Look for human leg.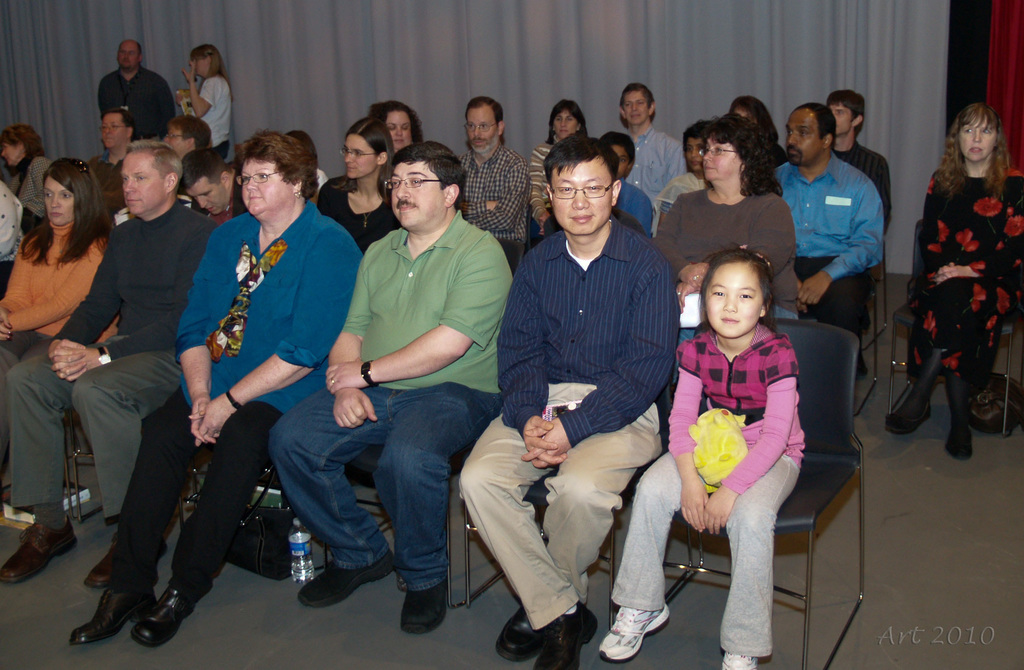
Found: (886, 350, 943, 437).
